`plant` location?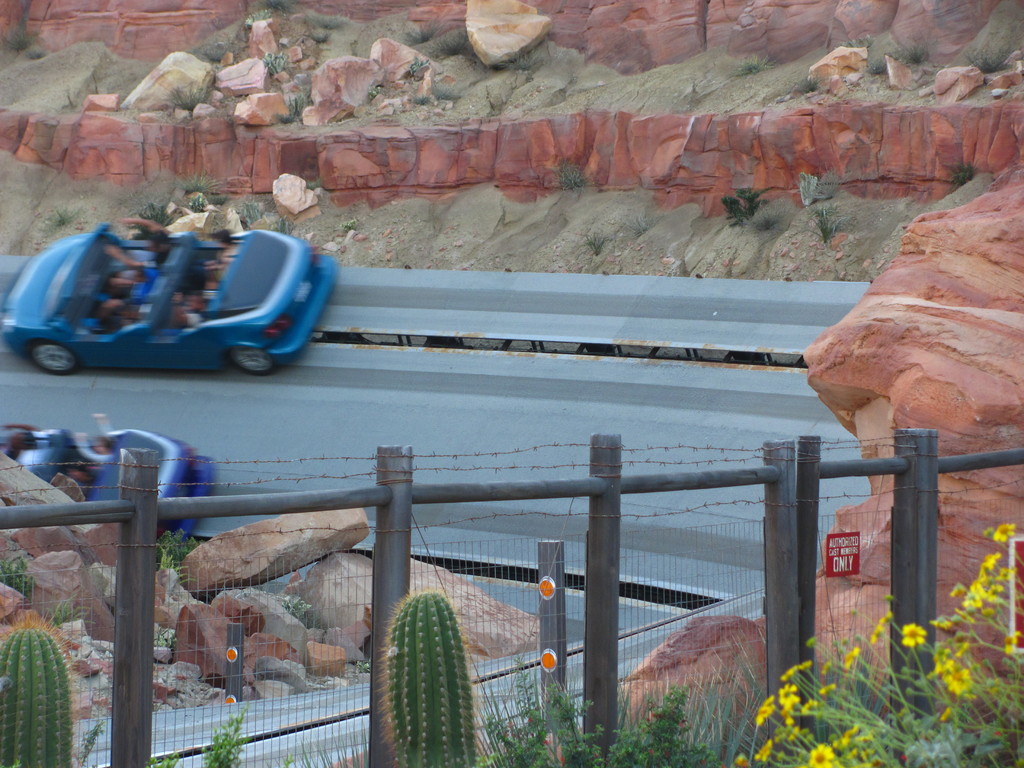
box=[197, 38, 228, 69]
